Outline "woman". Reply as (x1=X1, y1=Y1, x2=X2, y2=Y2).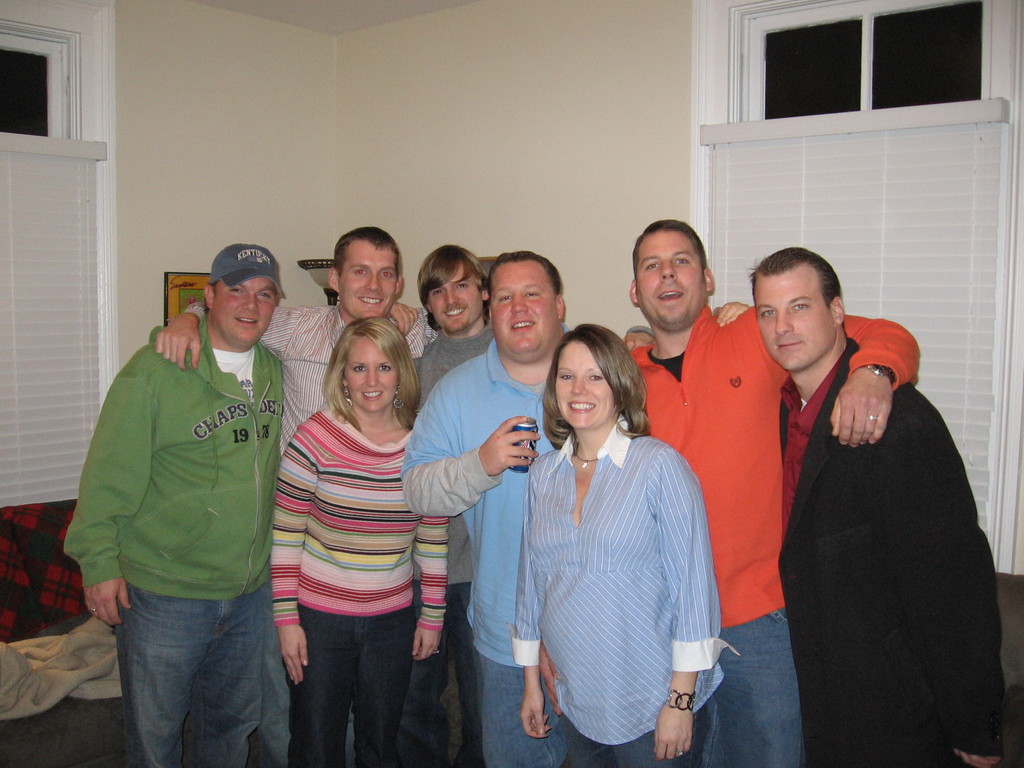
(x1=268, y1=318, x2=449, y2=767).
